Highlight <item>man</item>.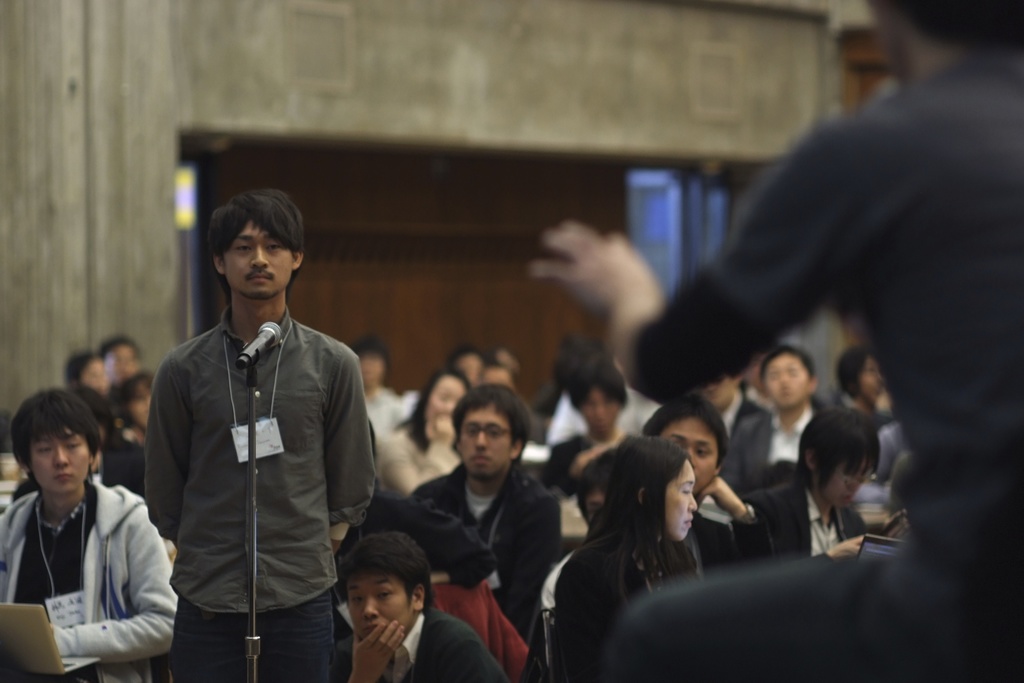
Highlighted region: Rect(143, 186, 375, 682).
